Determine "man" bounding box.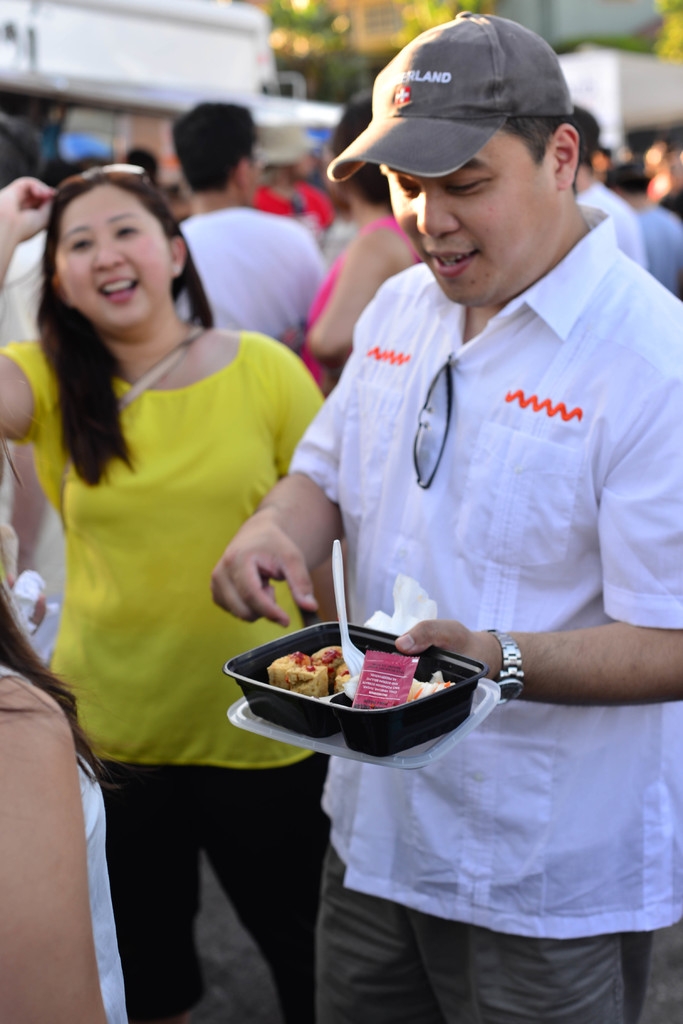
Determined: detection(210, 11, 682, 1022).
